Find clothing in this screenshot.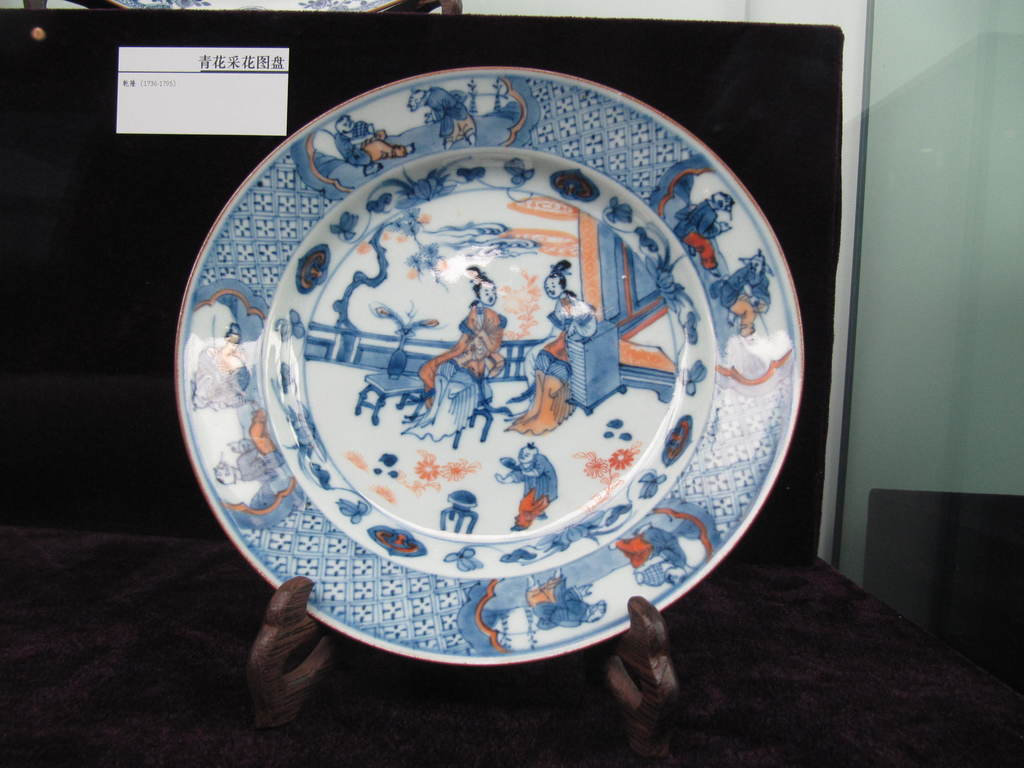
The bounding box for clothing is [711, 257, 766, 337].
